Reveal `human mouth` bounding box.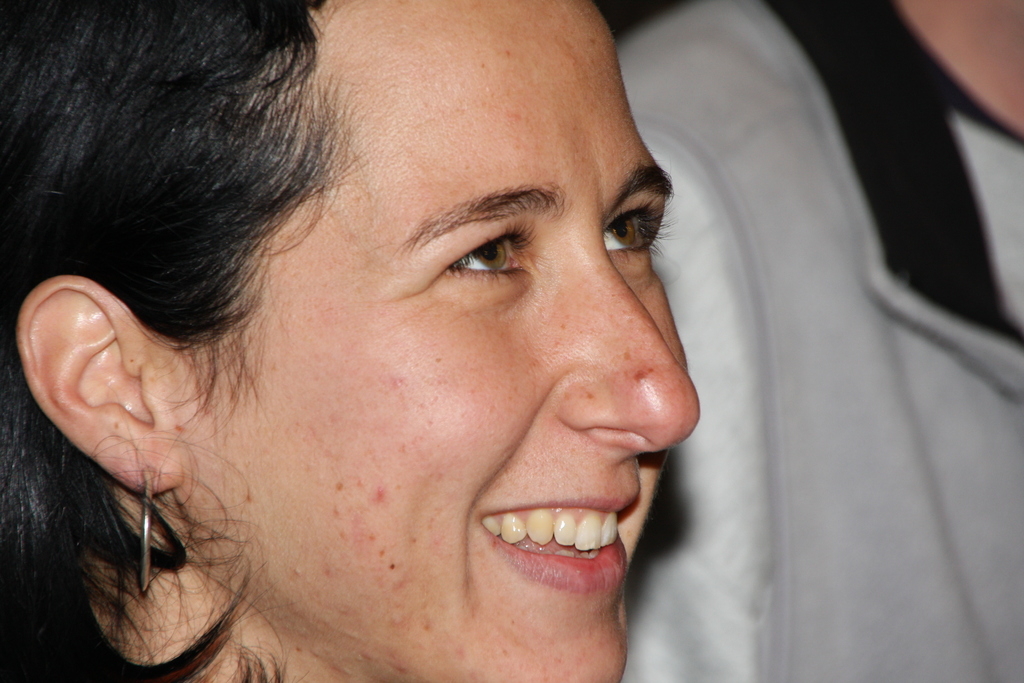
Revealed: x1=470 y1=479 x2=635 y2=597.
